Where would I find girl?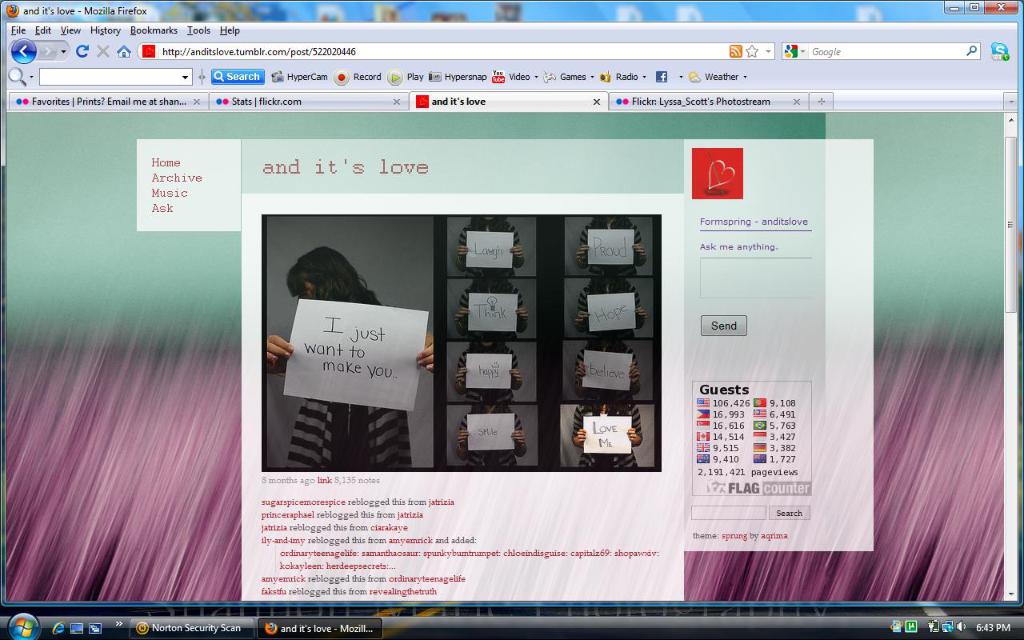
At 455/337/521/400.
